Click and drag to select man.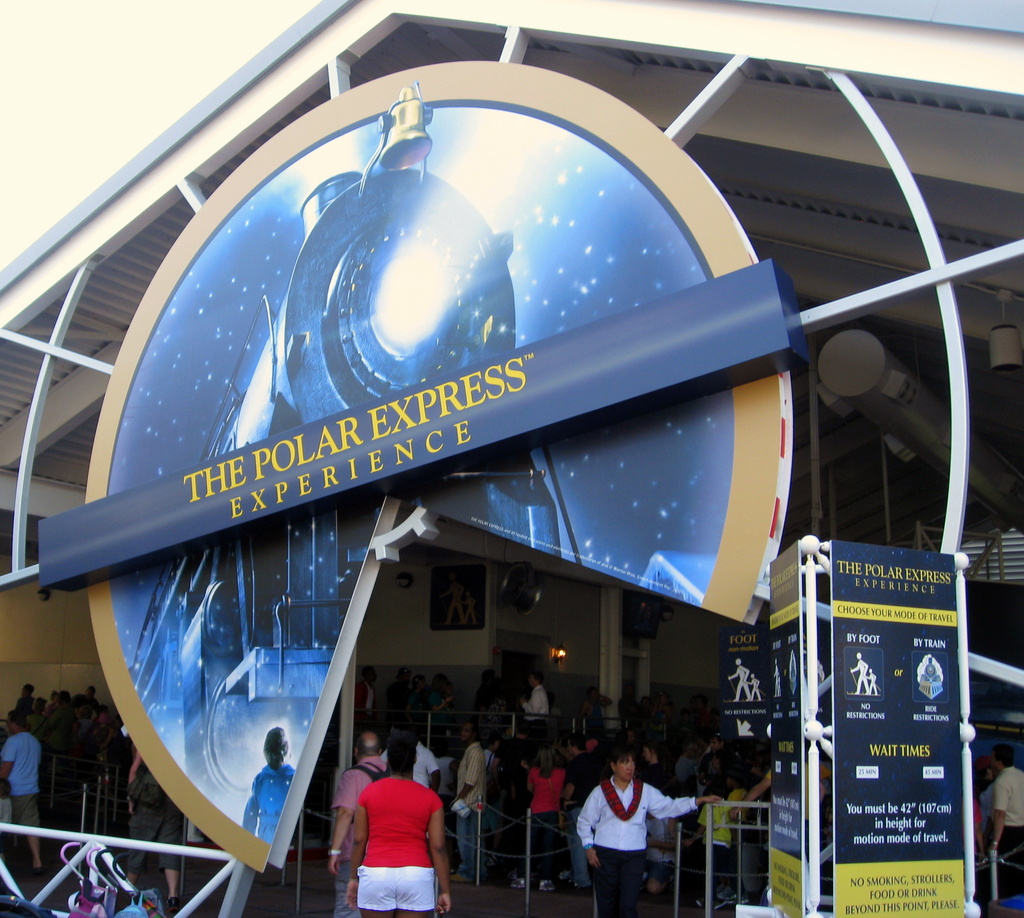
Selection: left=378, top=736, right=442, bottom=792.
